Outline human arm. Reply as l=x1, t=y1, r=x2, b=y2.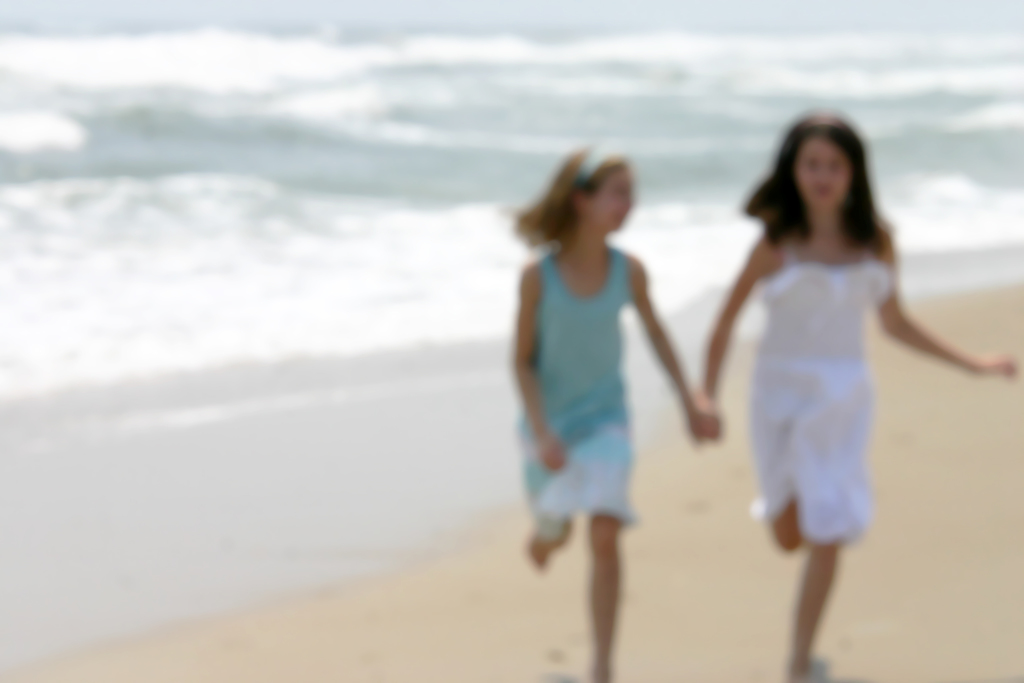
l=695, t=247, r=762, b=428.
